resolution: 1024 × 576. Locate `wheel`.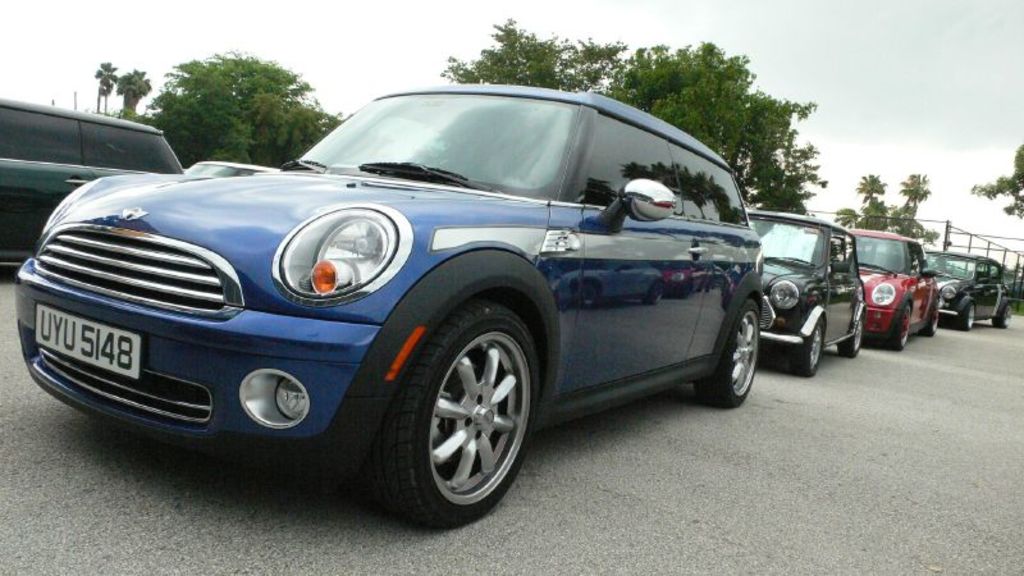
<bbox>691, 305, 754, 407</bbox>.
